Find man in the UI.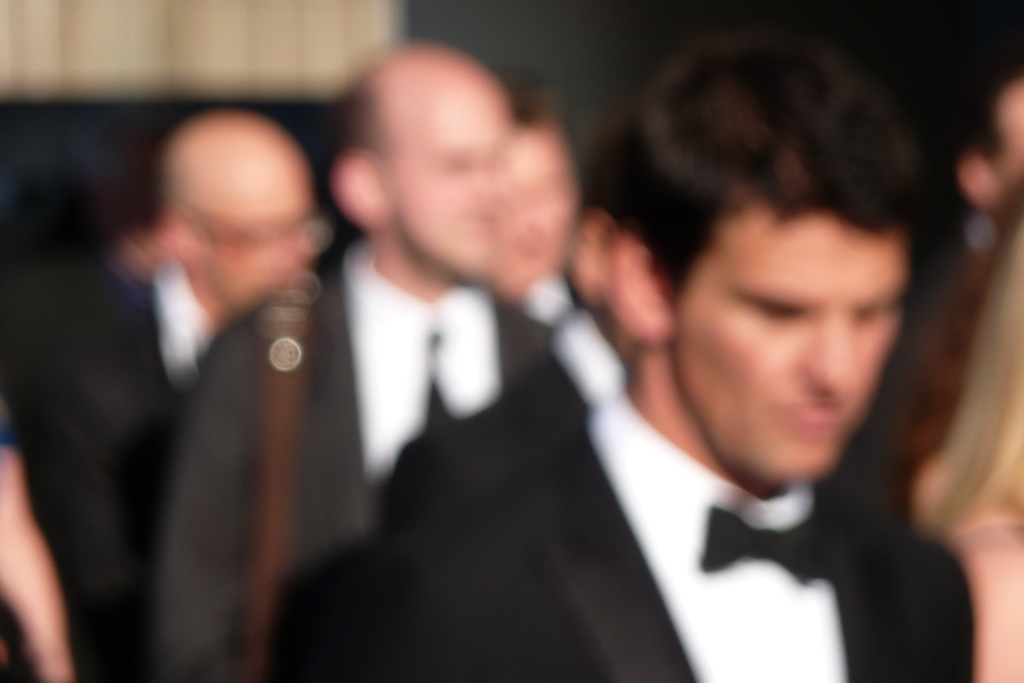
UI element at 443,59,970,682.
